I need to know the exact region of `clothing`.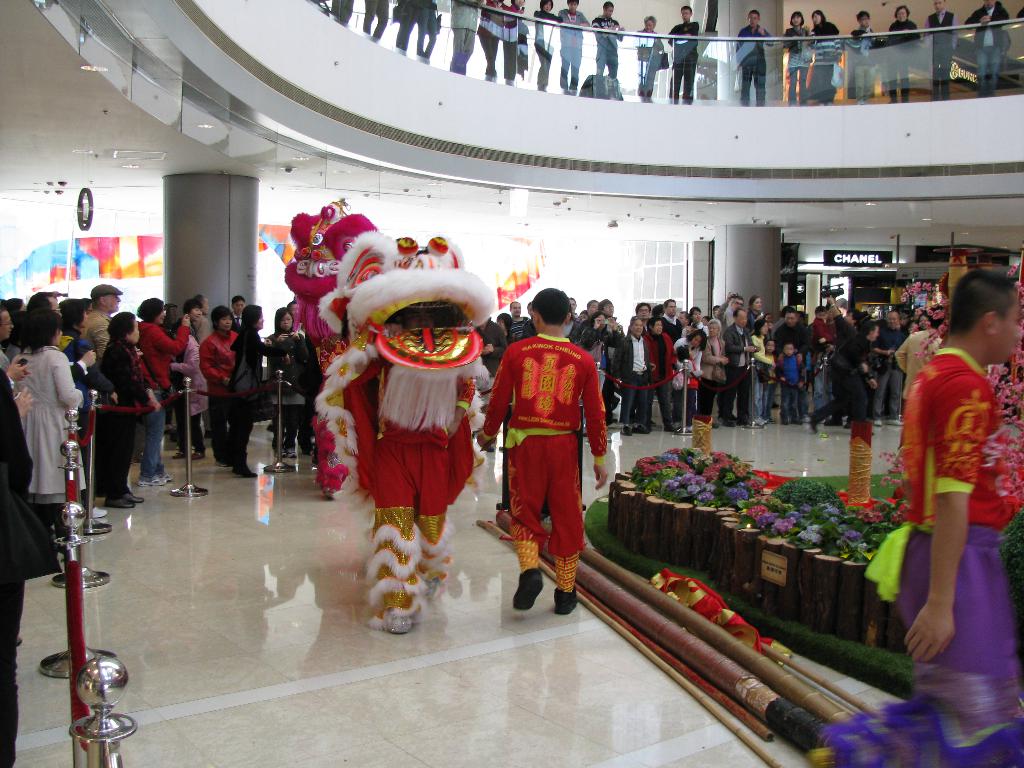
Region: 732/26/767/102.
